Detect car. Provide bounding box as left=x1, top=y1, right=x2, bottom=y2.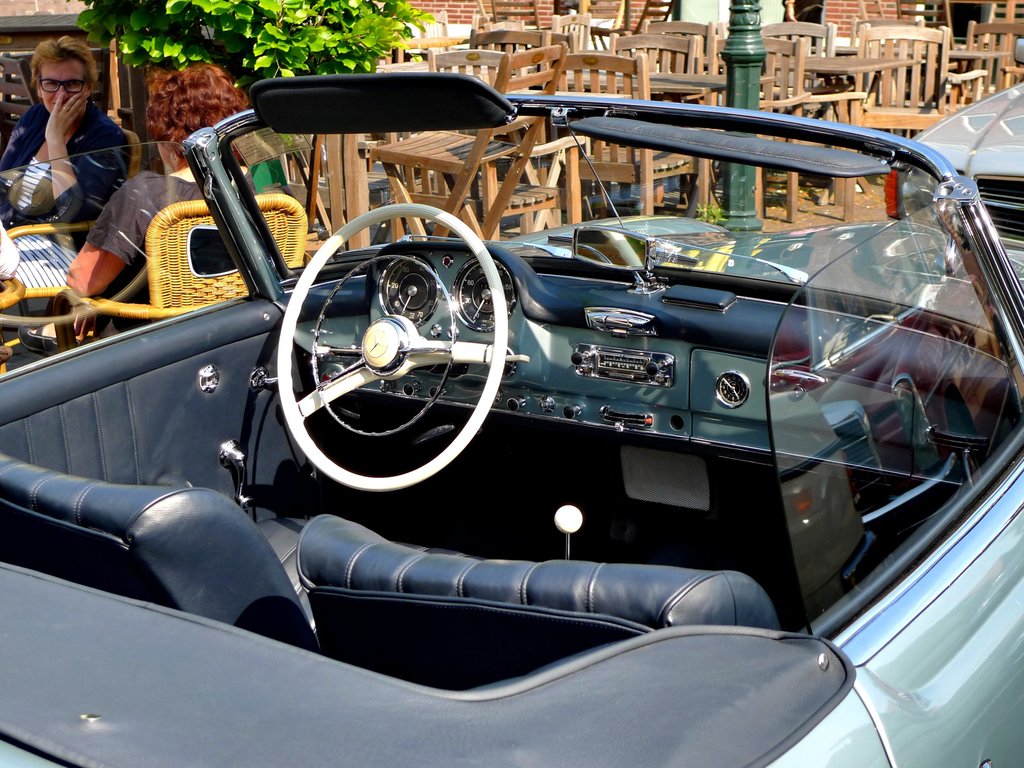
left=72, top=78, right=1023, bottom=724.
